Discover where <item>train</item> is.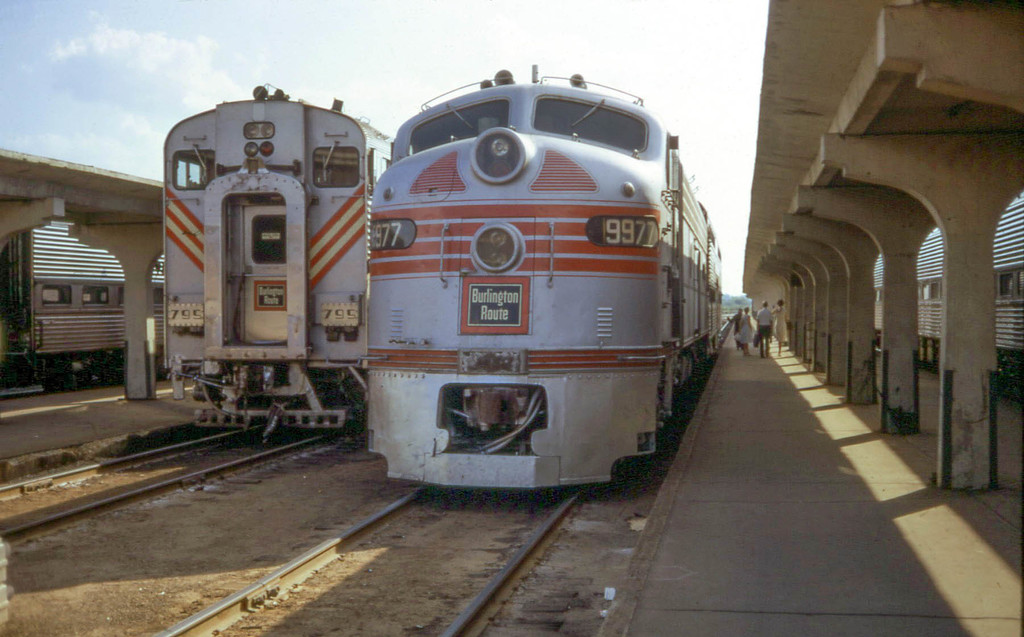
Discovered at detection(0, 213, 163, 392).
